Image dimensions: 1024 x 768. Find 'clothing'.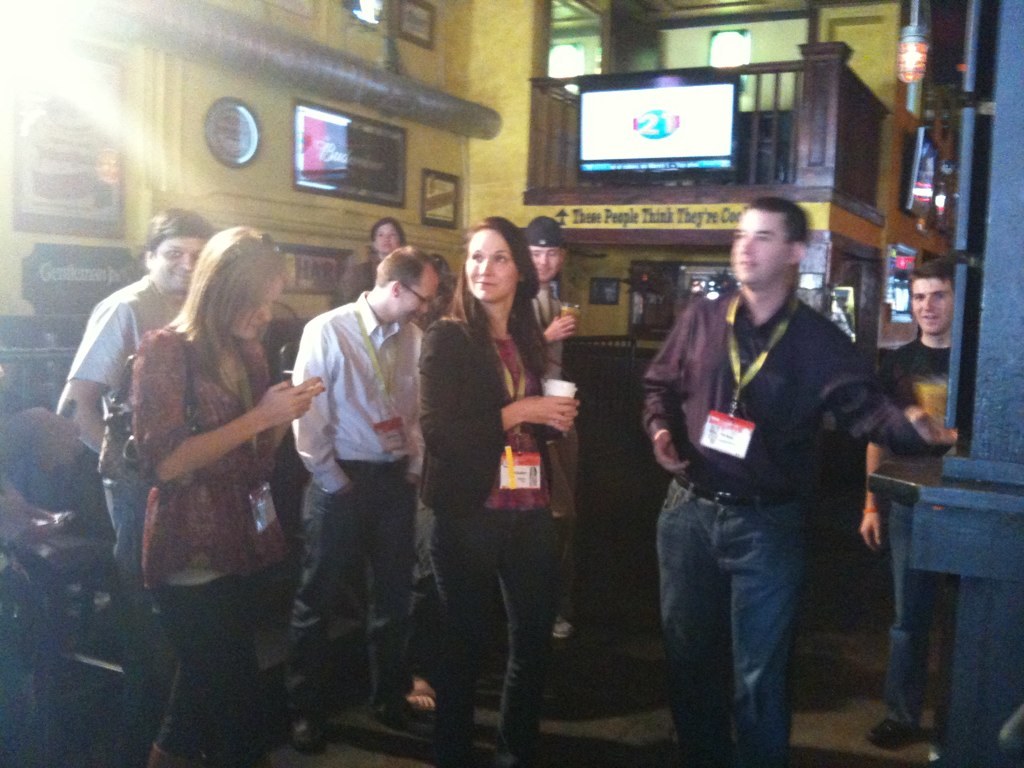
527, 279, 573, 603.
